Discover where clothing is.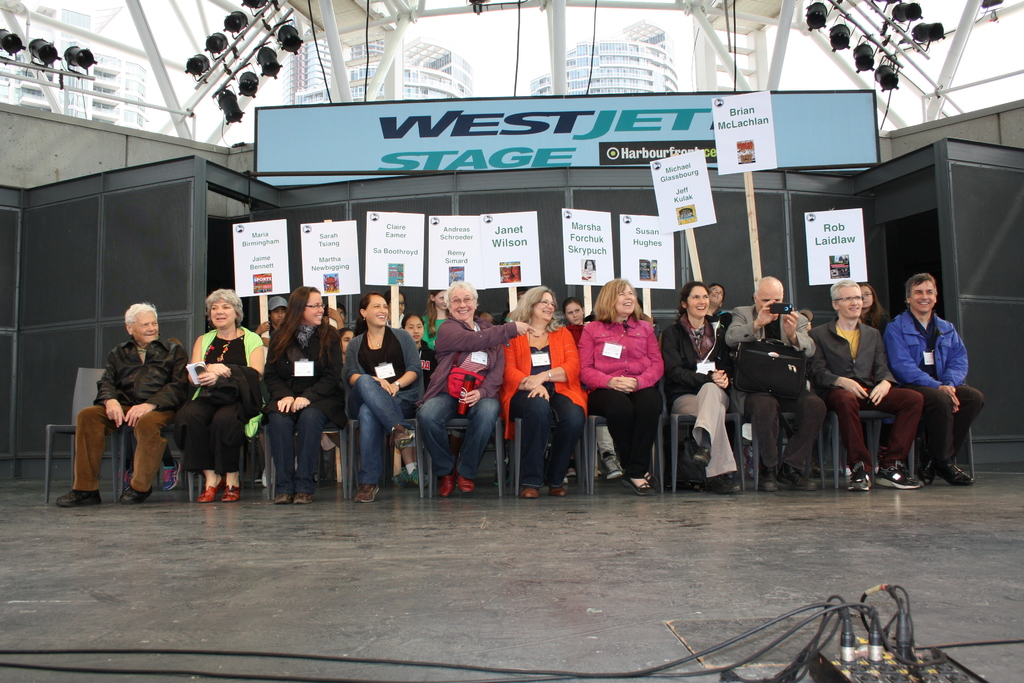
Discovered at {"x1": 406, "y1": 334, "x2": 437, "y2": 479}.
